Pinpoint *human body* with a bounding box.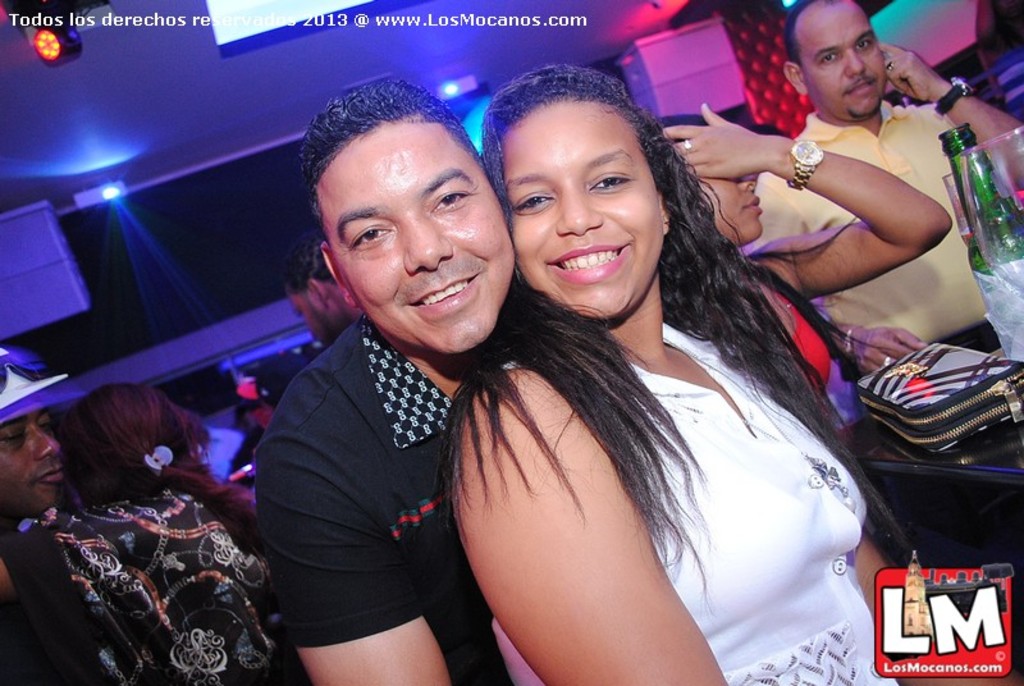
pyautogui.locateOnScreen(0, 376, 298, 685).
